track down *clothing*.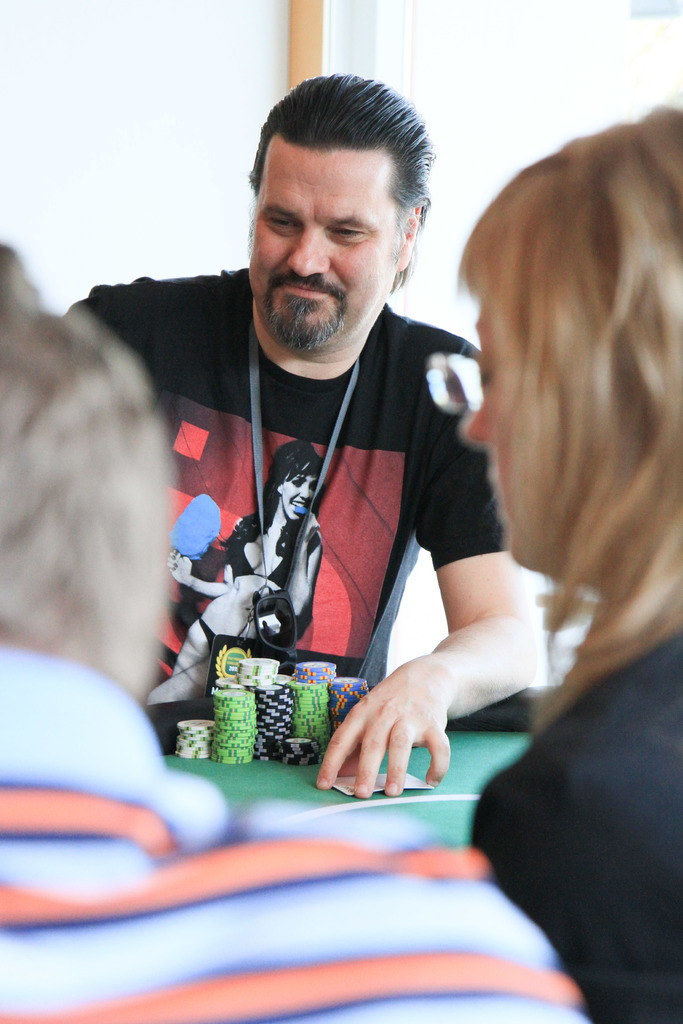
Tracked to [left=0, top=645, right=577, bottom=1023].
